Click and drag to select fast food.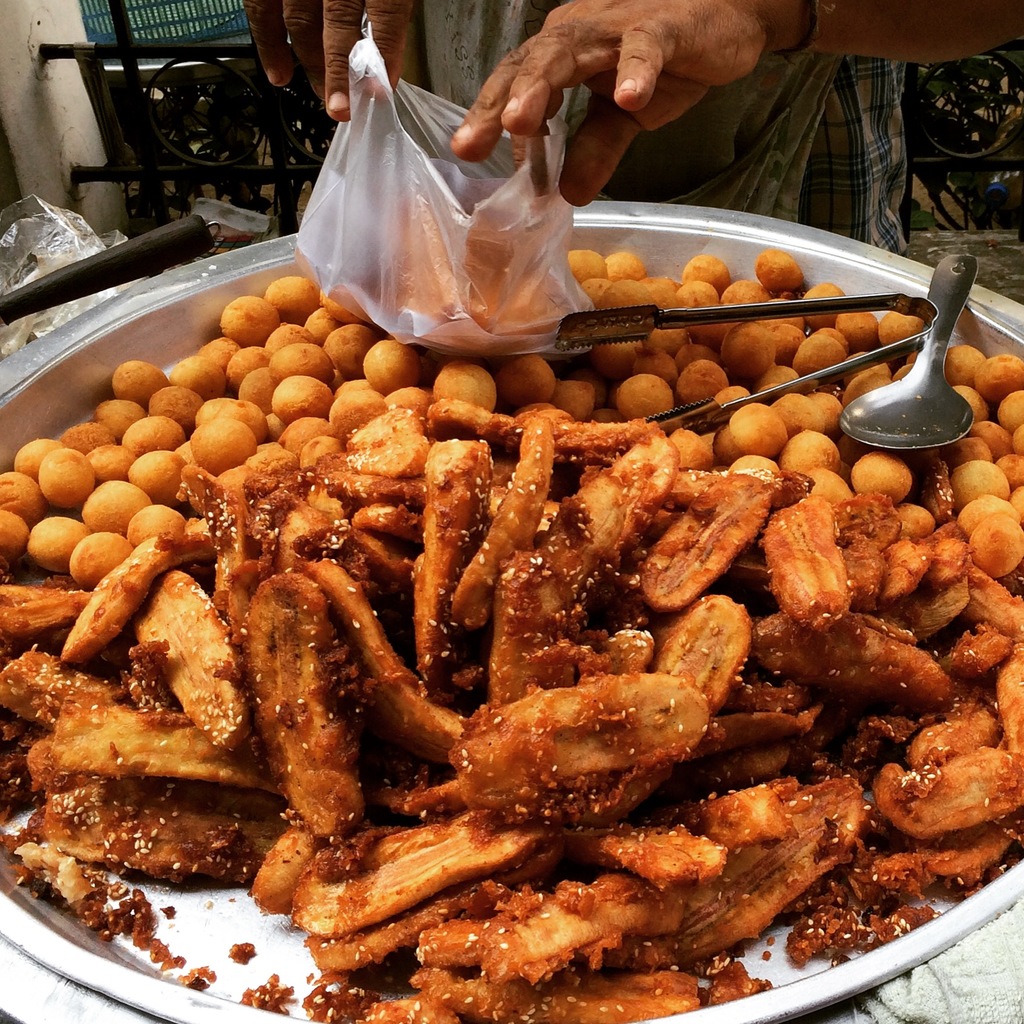
Selection: 602/252/650/278.
